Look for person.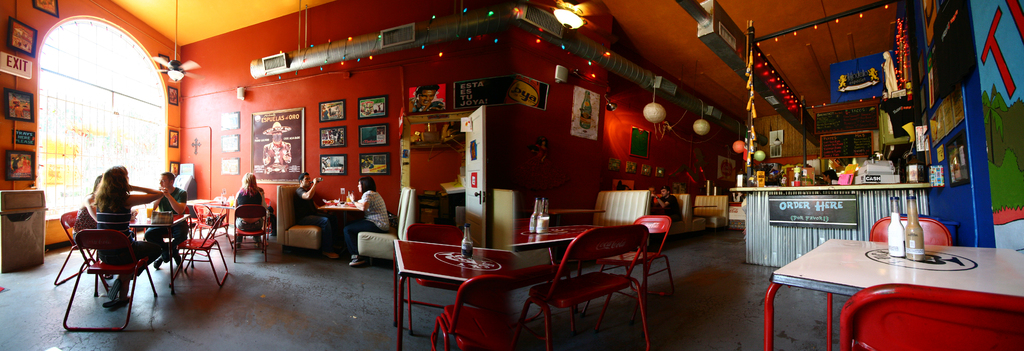
Found: [x1=90, y1=163, x2=162, y2=313].
